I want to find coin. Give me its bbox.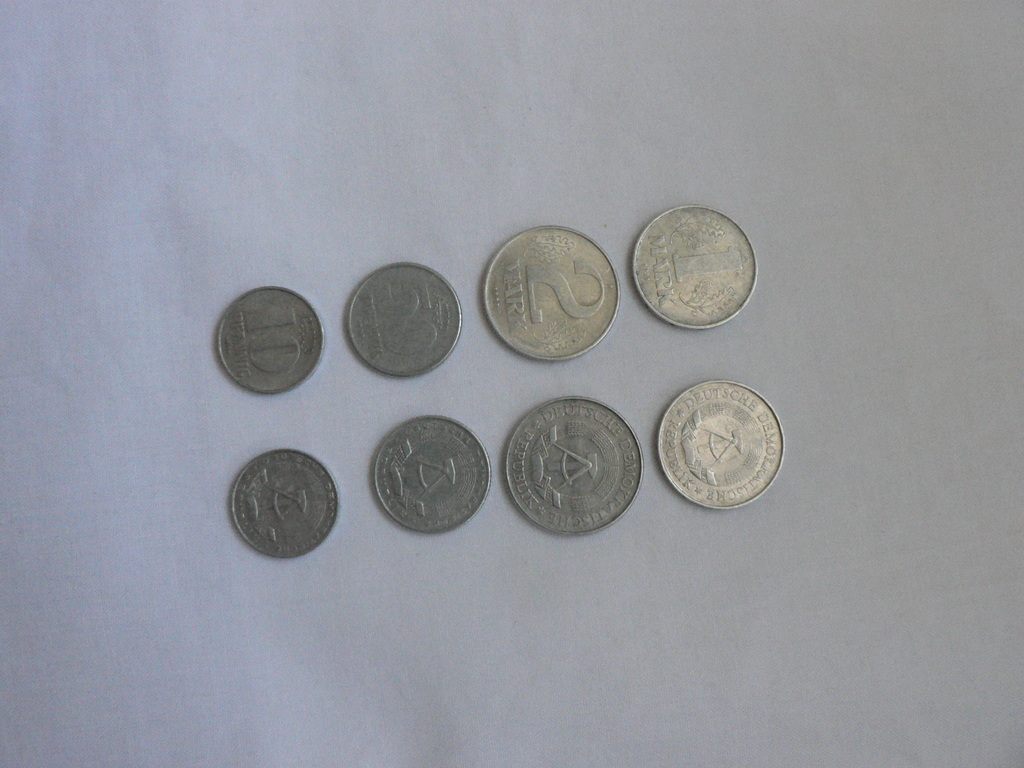
rect(500, 396, 644, 534).
